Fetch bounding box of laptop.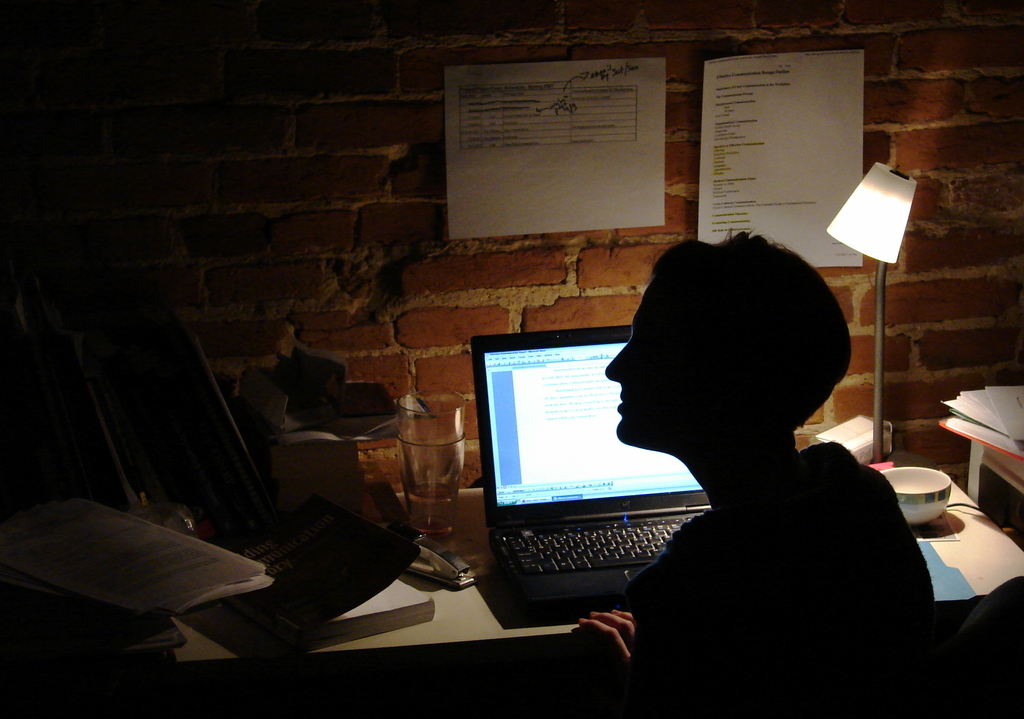
Bbox: box(467, 332, 705, 627).
